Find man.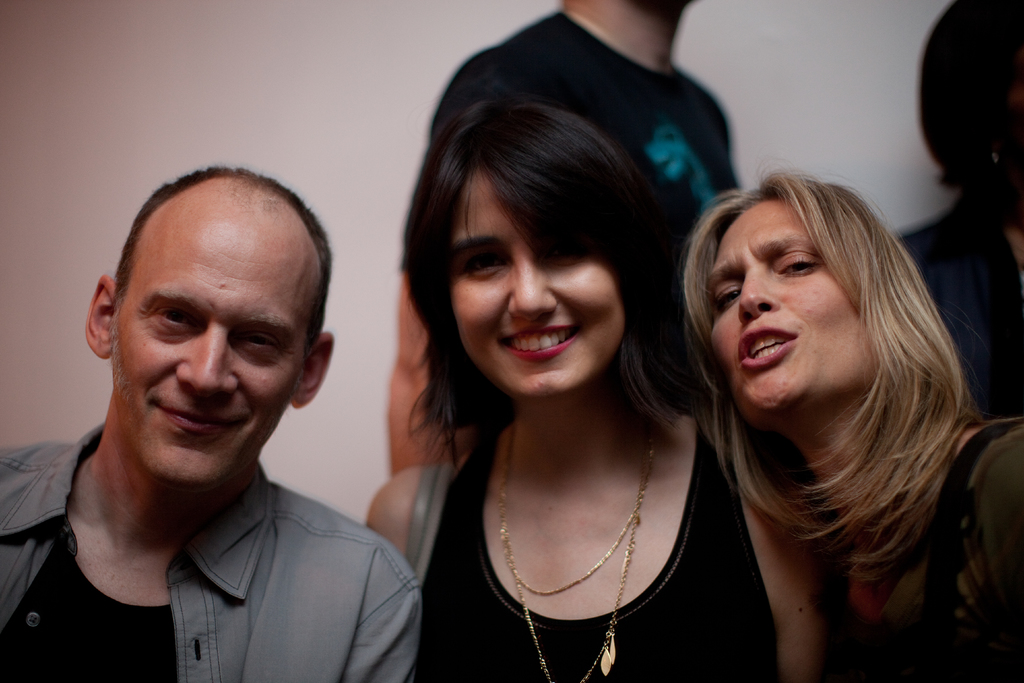
{"left": 10, "top": 132, "right": 472, "bottom": 667}.
